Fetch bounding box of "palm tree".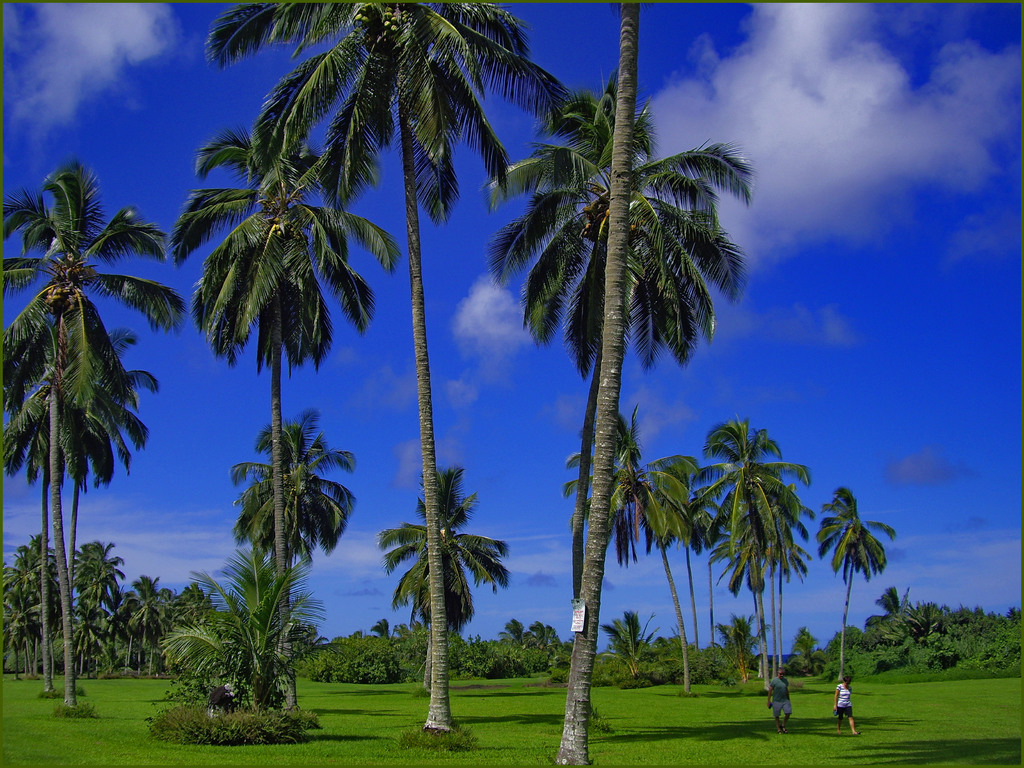
Bbox: (691,417,806,692).
